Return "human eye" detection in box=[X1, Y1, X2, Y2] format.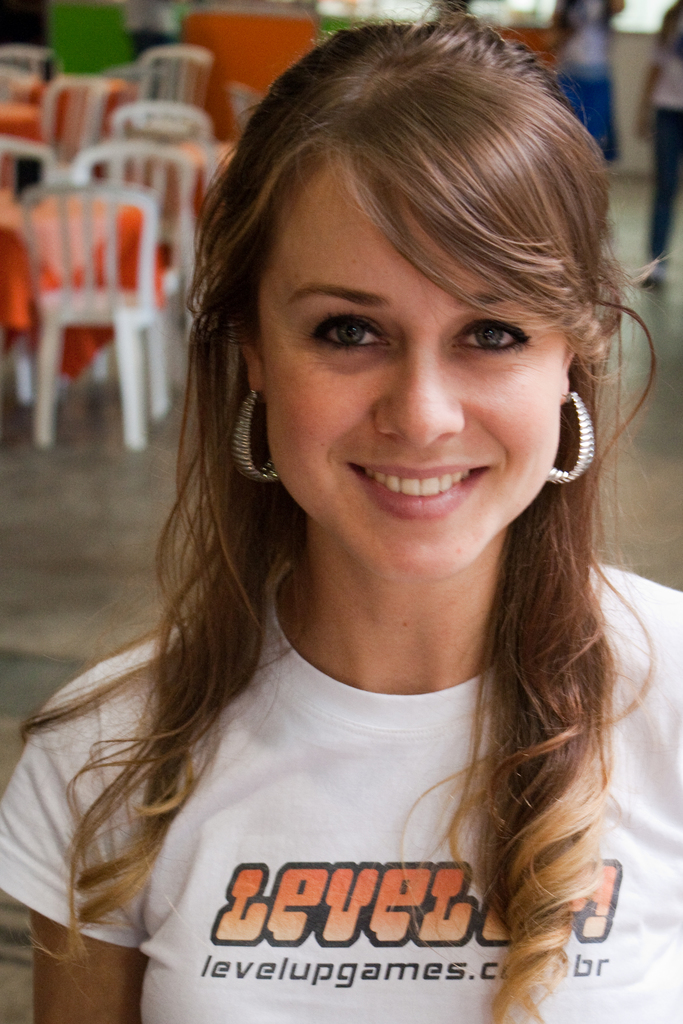
box=[306, 303, 393, 357].
